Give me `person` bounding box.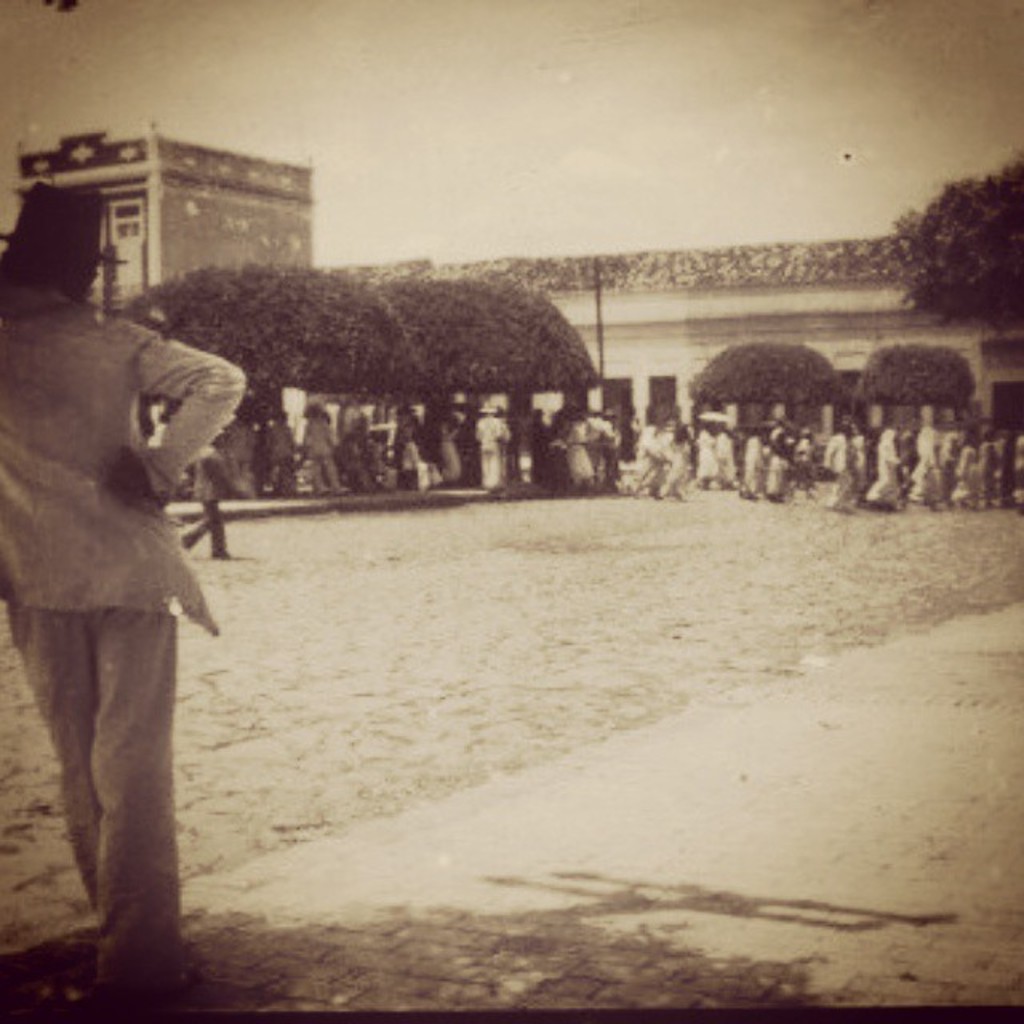
477 402 510 494.
